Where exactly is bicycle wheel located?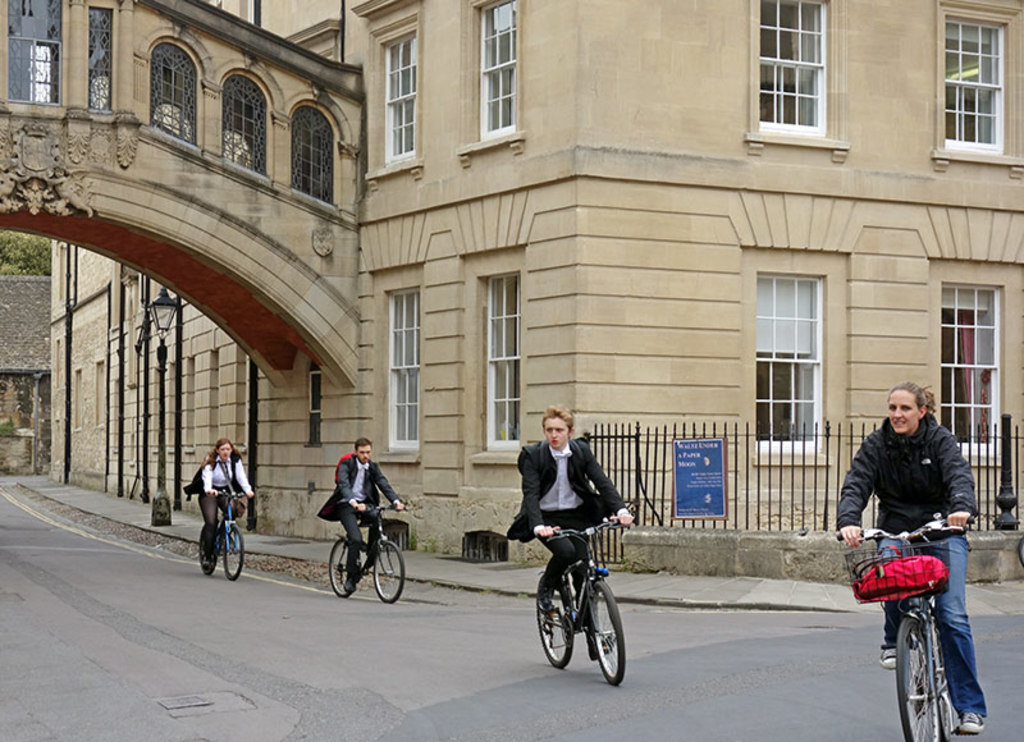
Its bounding box is {"left": 536, "top": 578, "right": 573, "bottom": 668}.
